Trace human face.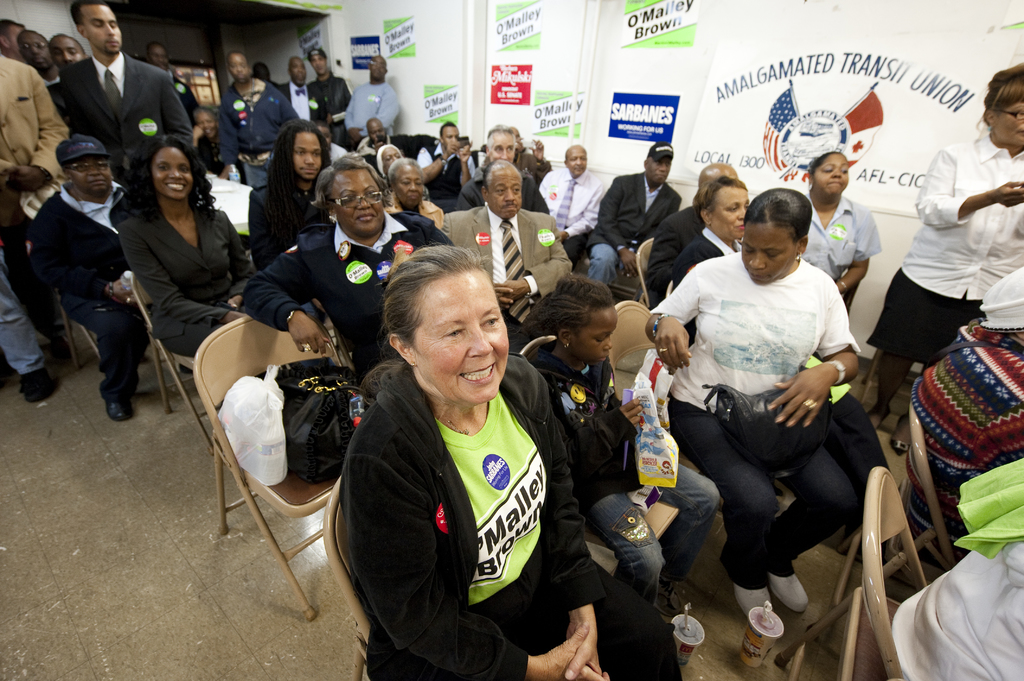
Traced to rect(575, 301, 620, 362).
